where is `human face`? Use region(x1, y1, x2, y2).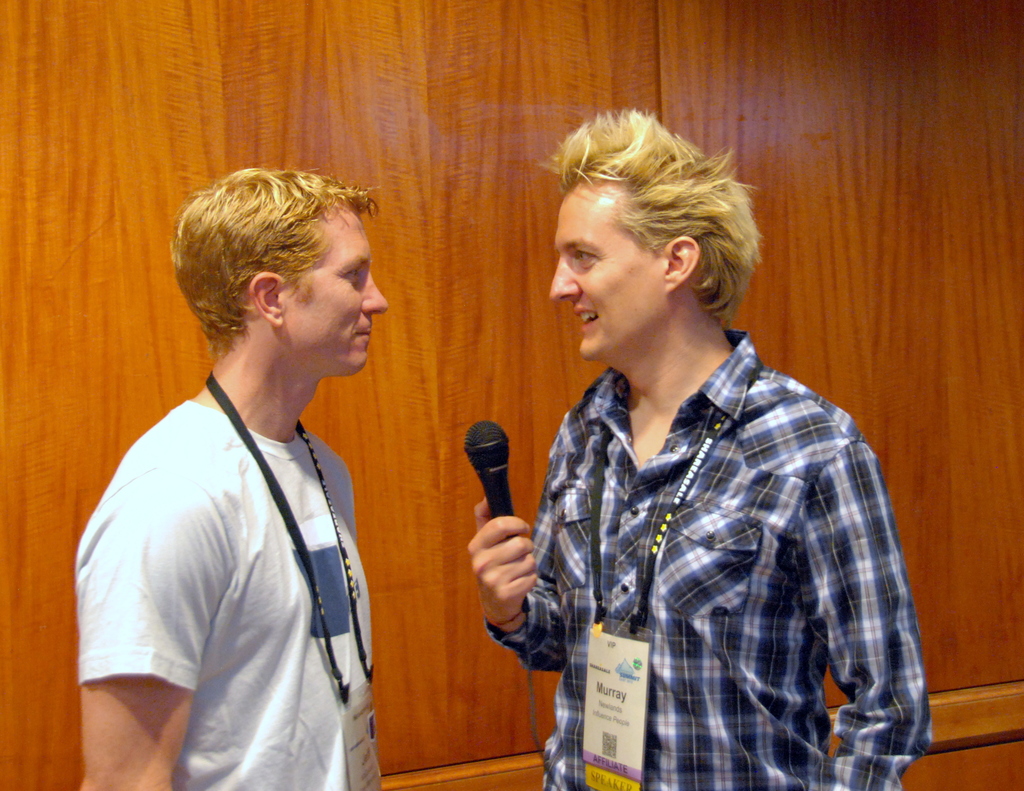
region(549, 183, 668, 360).
